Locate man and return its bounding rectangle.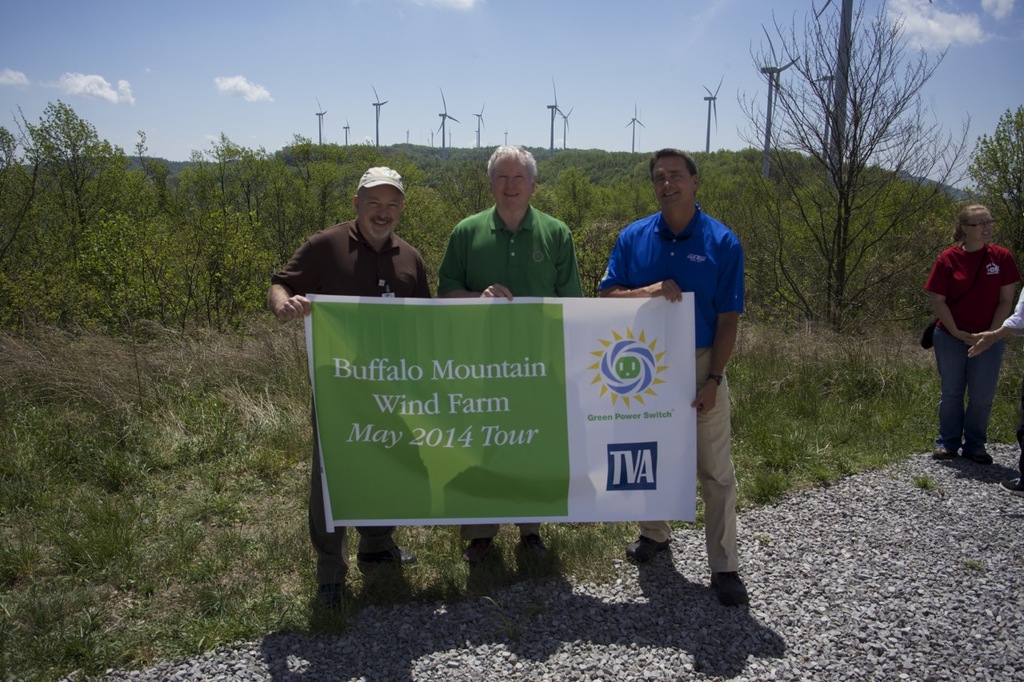
618:148:766:536.
